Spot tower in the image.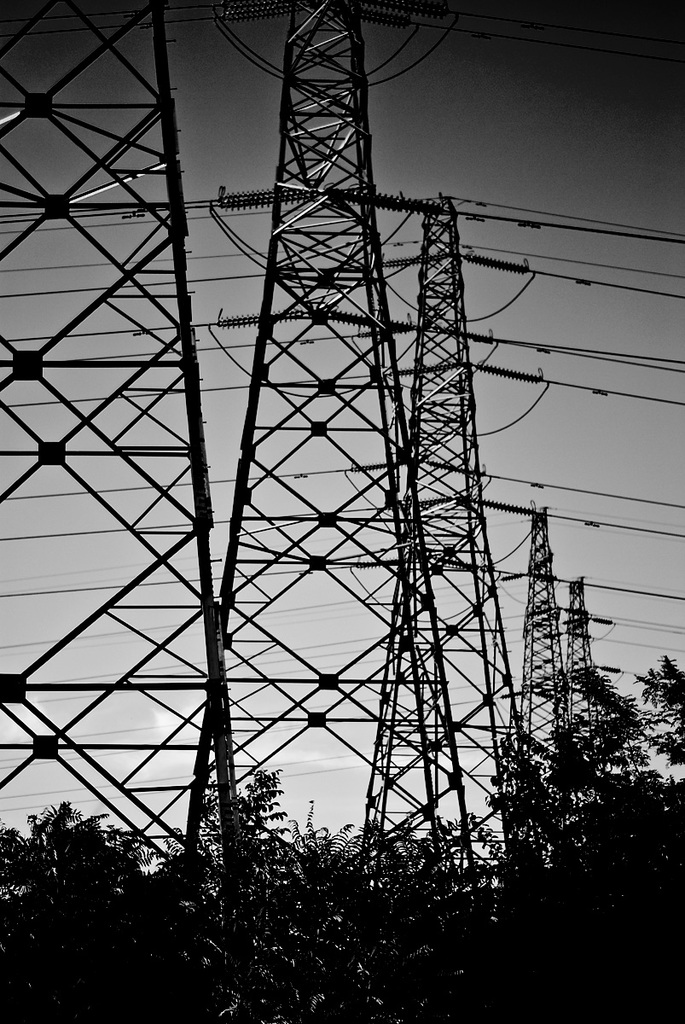
tower found at [567,600,610,808].
